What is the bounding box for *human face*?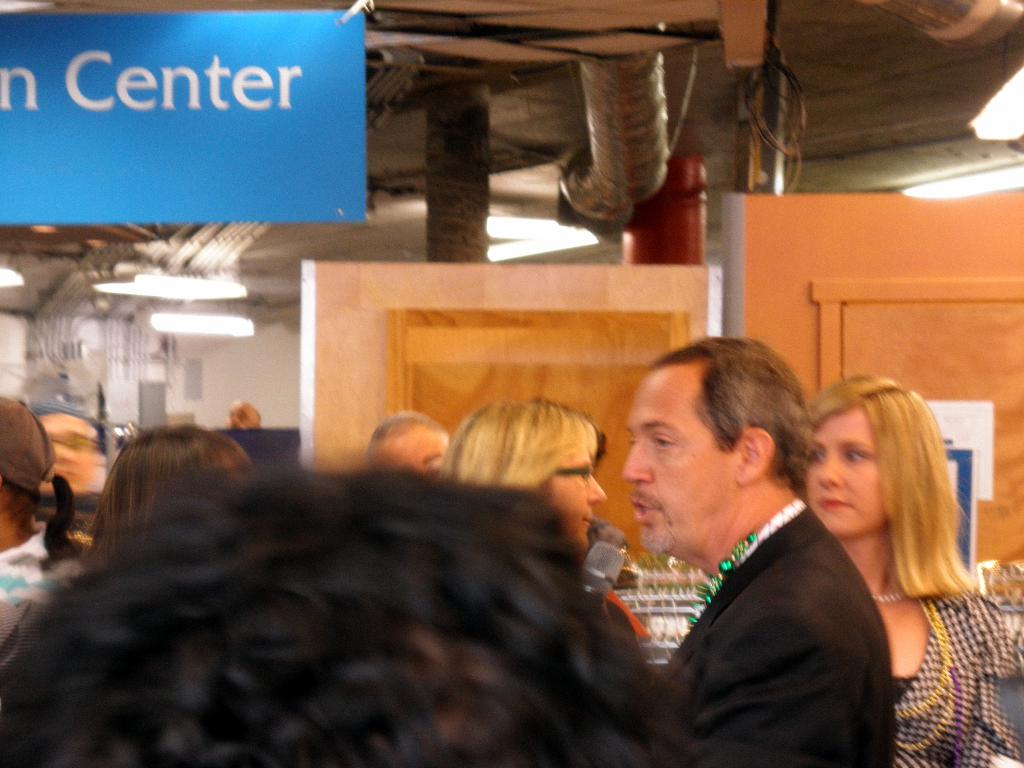
[x1=619, y1=365, x2=733, y2=559].
